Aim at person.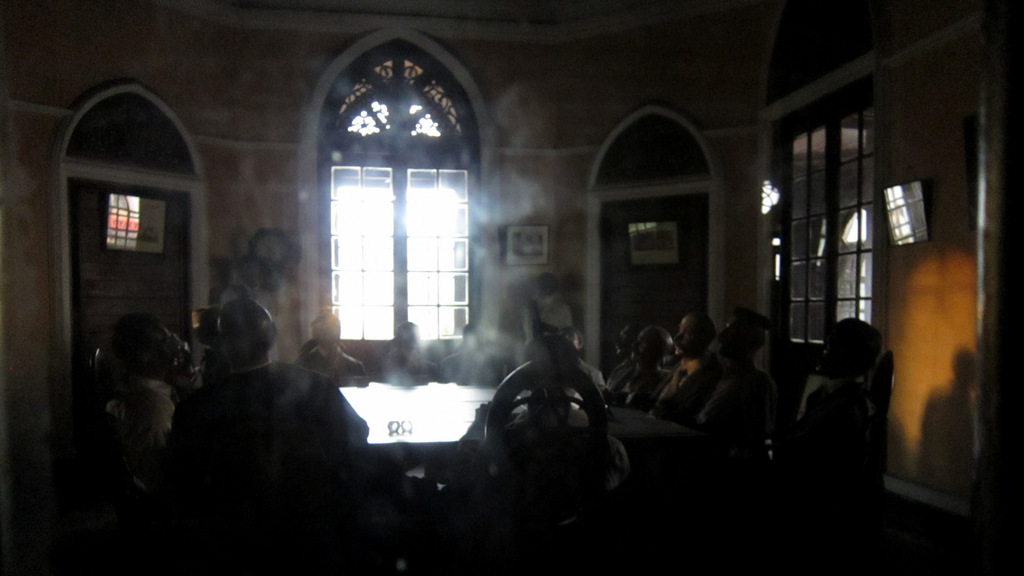
Aimed at left=657, top=304, right=715, bottom=422.
